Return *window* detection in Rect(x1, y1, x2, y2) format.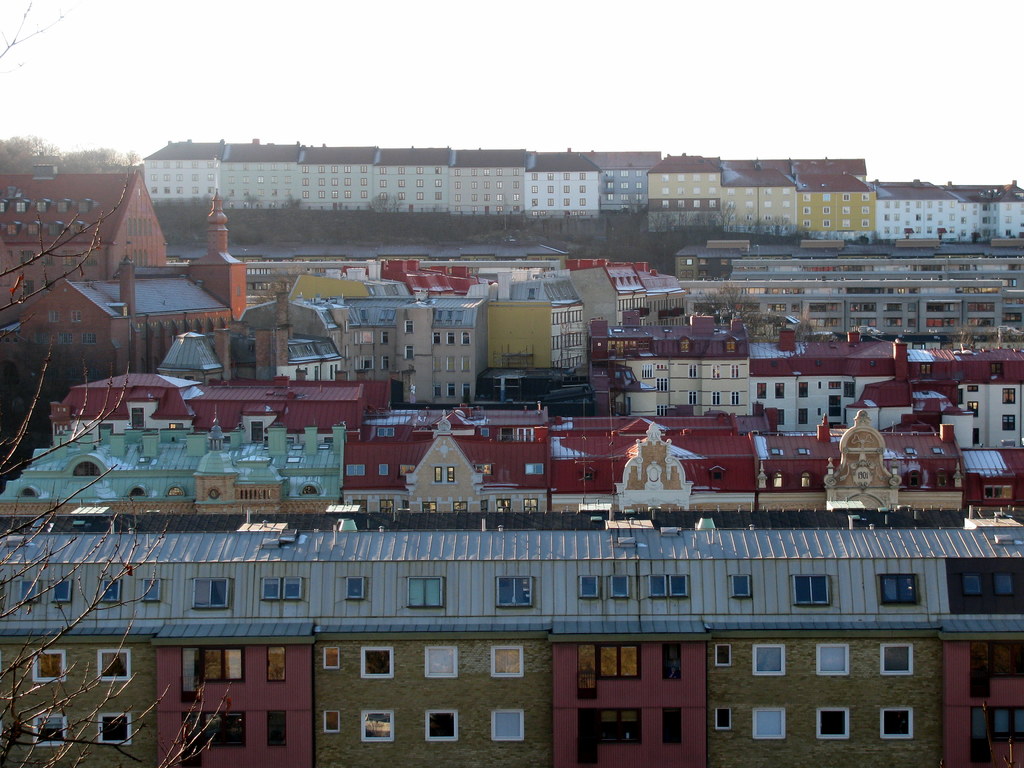
Rect(221, 436, 232, 443).
